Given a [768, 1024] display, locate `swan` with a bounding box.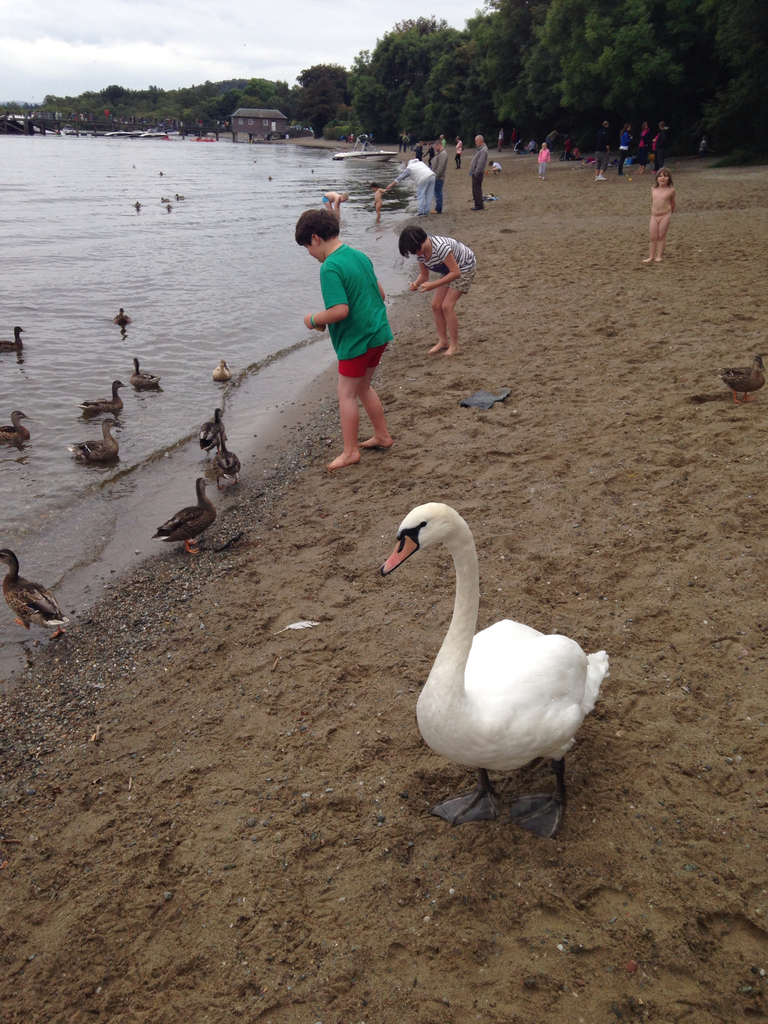
Located: region(163, 203, 170, 212).
